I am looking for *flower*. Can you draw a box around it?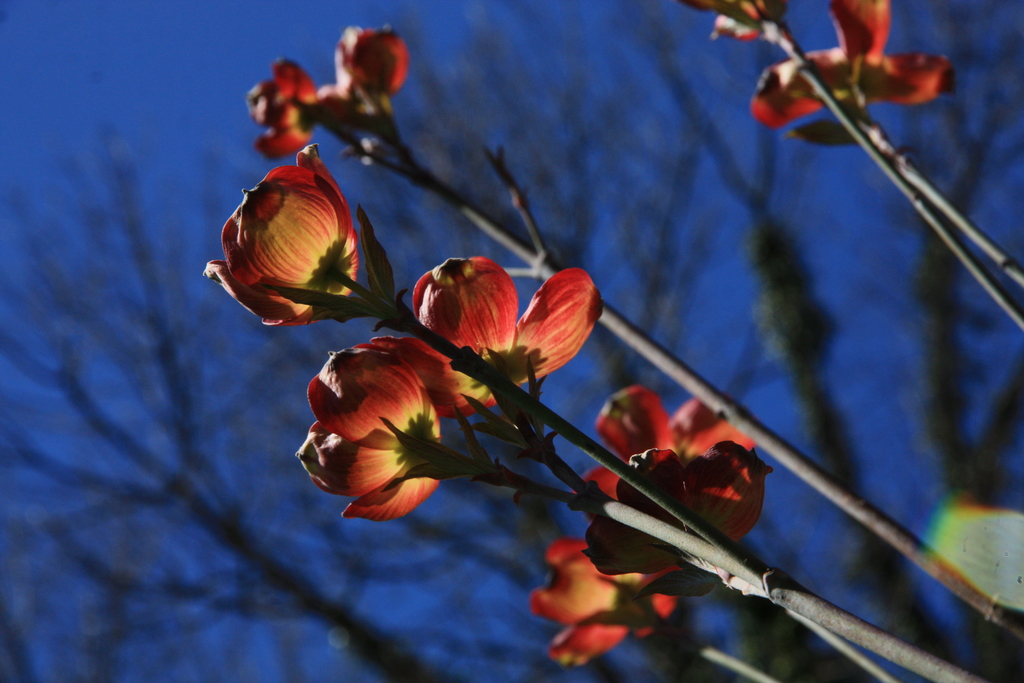
Sure, the bounding box is 292, 330, 444, 529.
